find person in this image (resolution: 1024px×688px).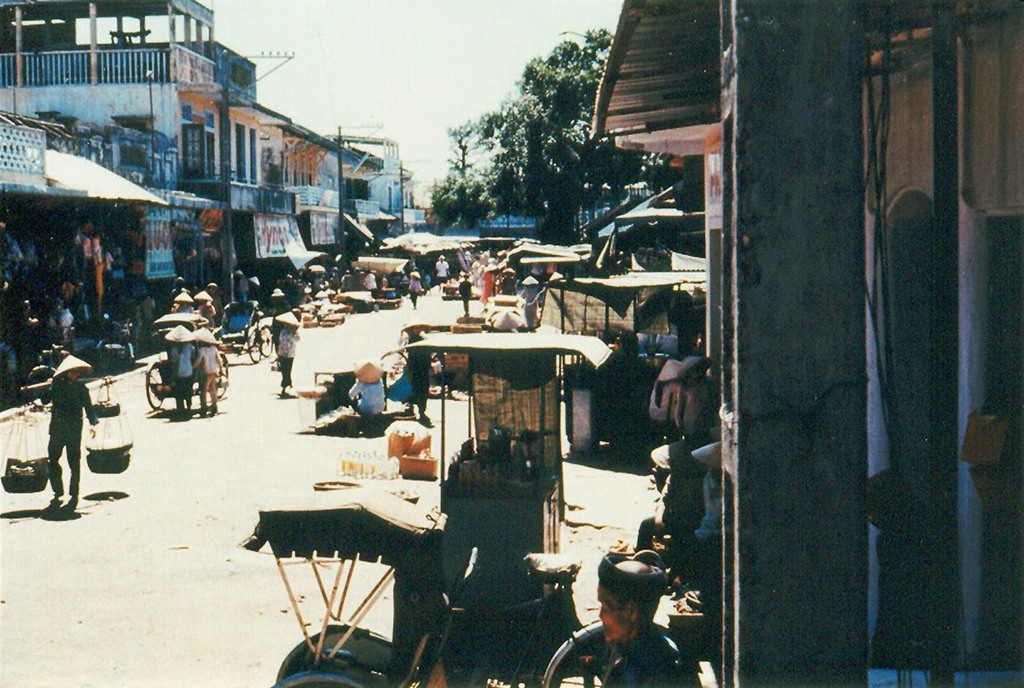
330, 266, 347, 287.
